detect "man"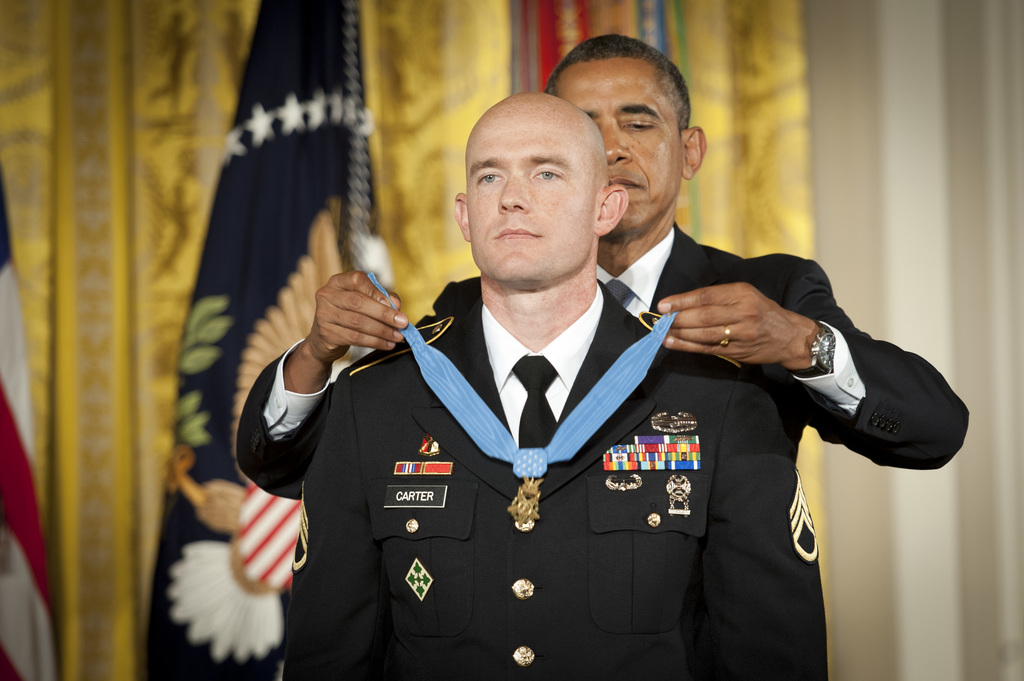
locate(236, 35, 970, 499)
